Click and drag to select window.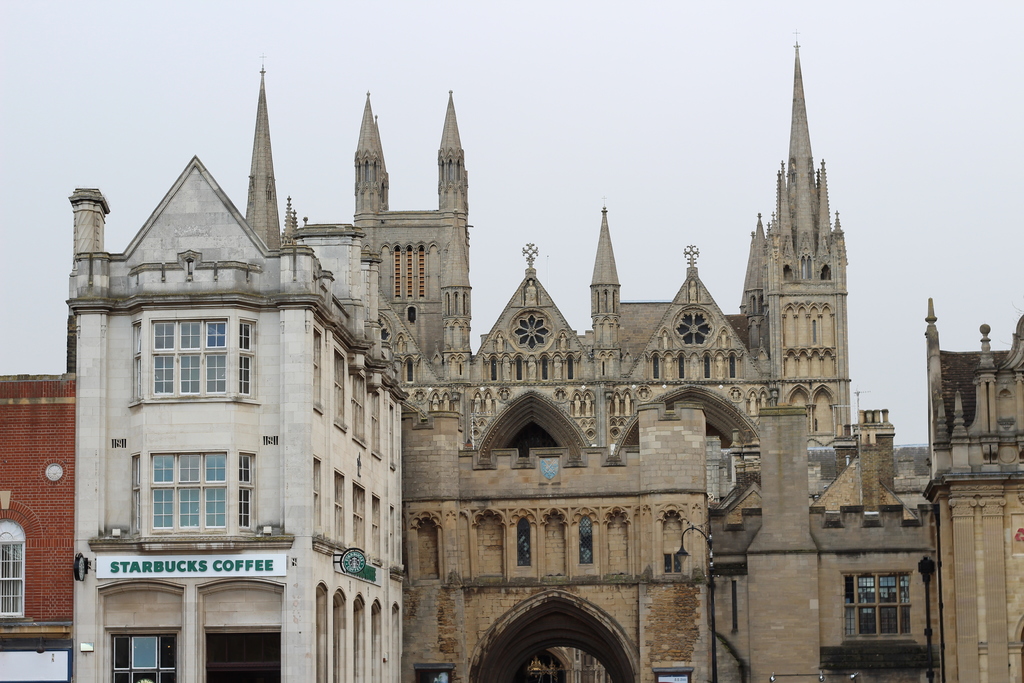
Selection: [108,634,174,682].
